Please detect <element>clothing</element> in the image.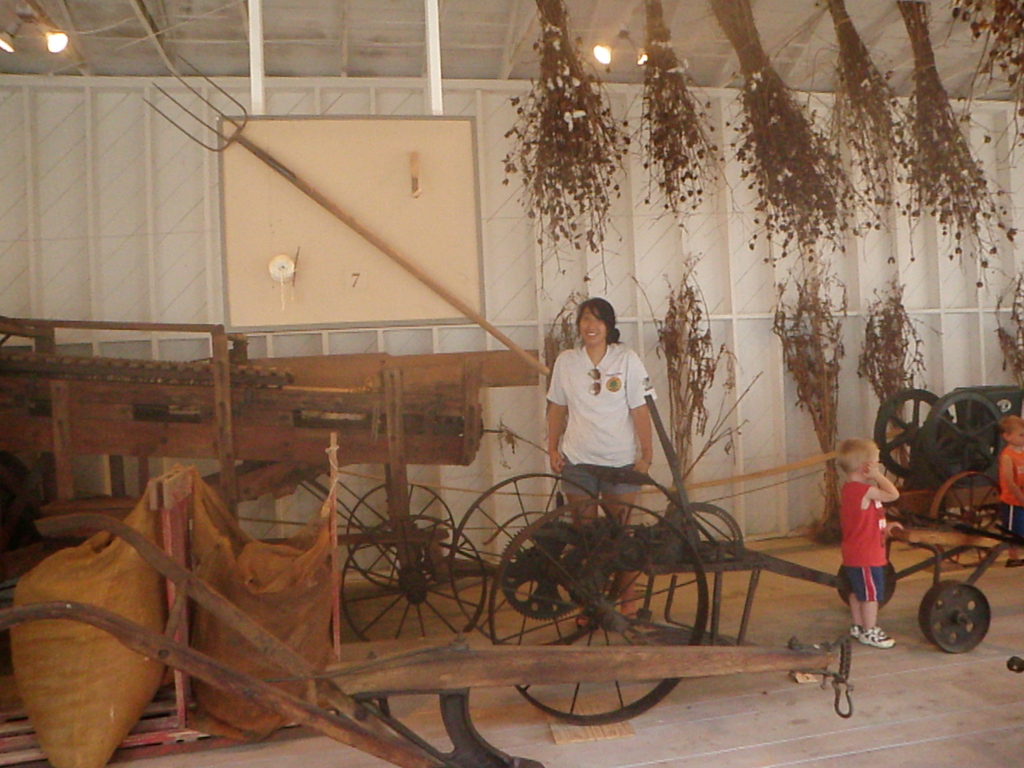
x1=996 y1=445 x2=1023 y2=539.
